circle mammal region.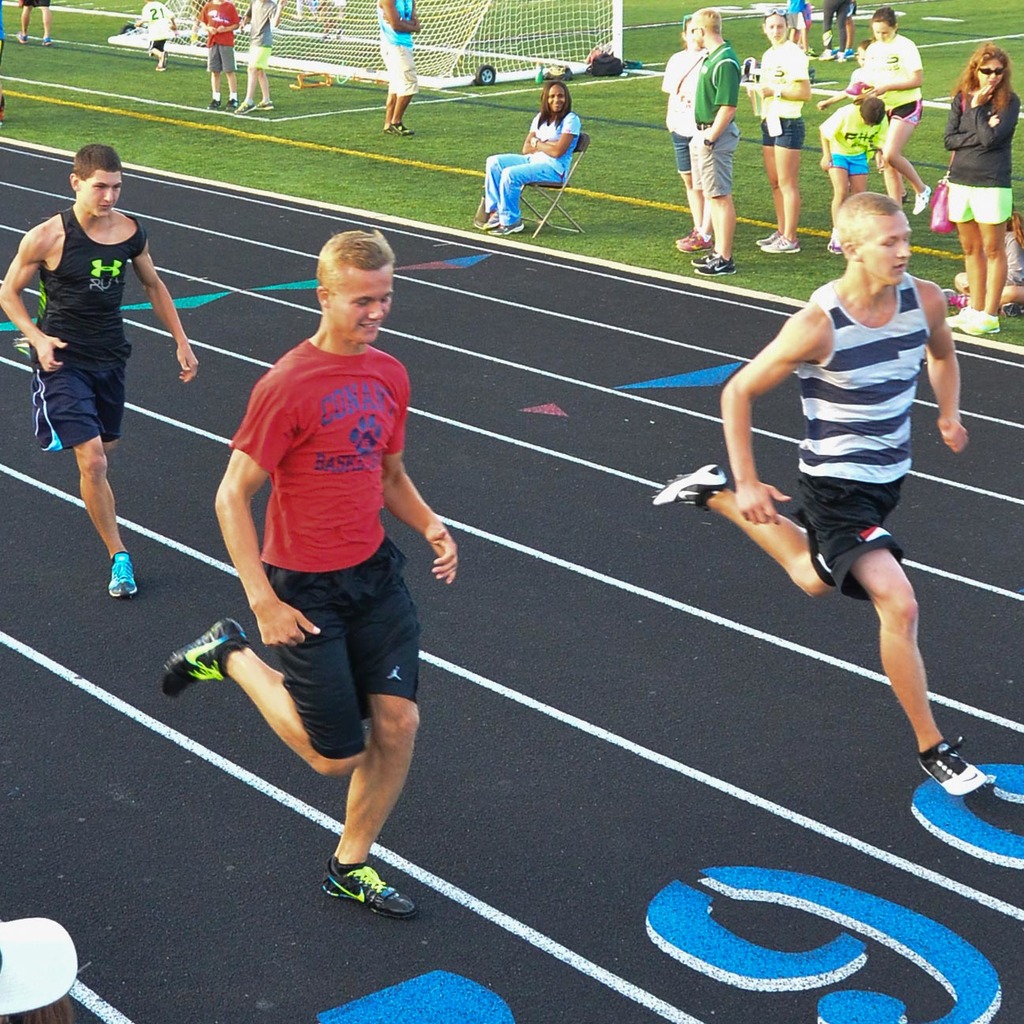
Region: 193 0 239 108.
